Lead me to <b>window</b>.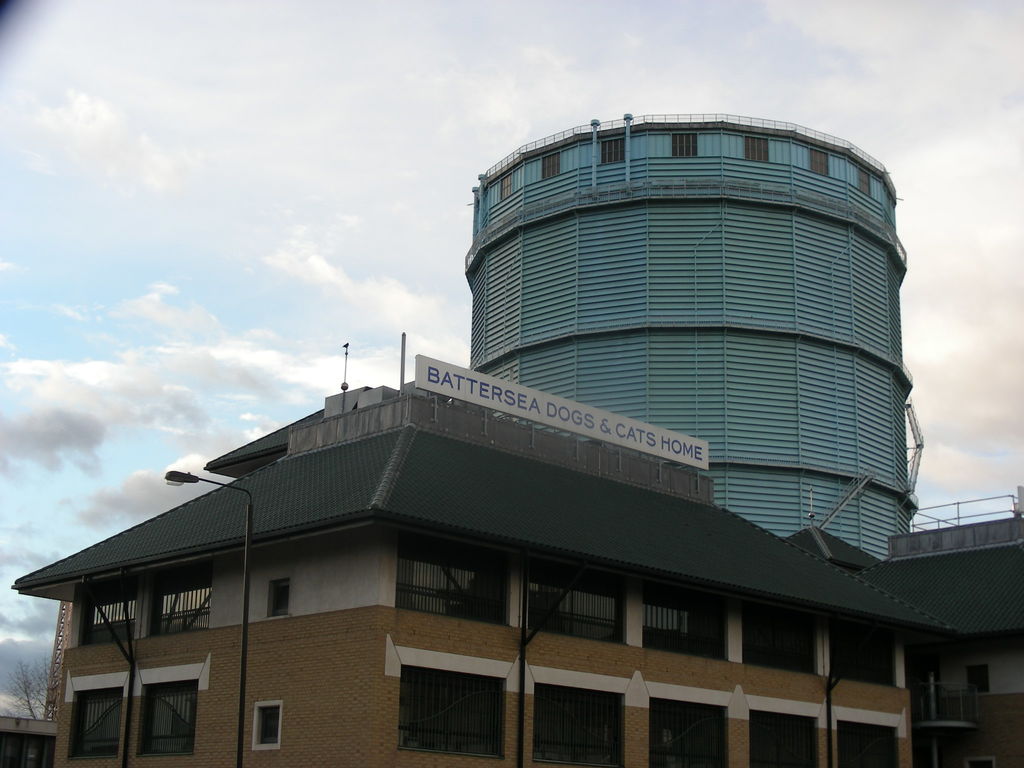
Lead to detection(856, 168, 868, 198).
